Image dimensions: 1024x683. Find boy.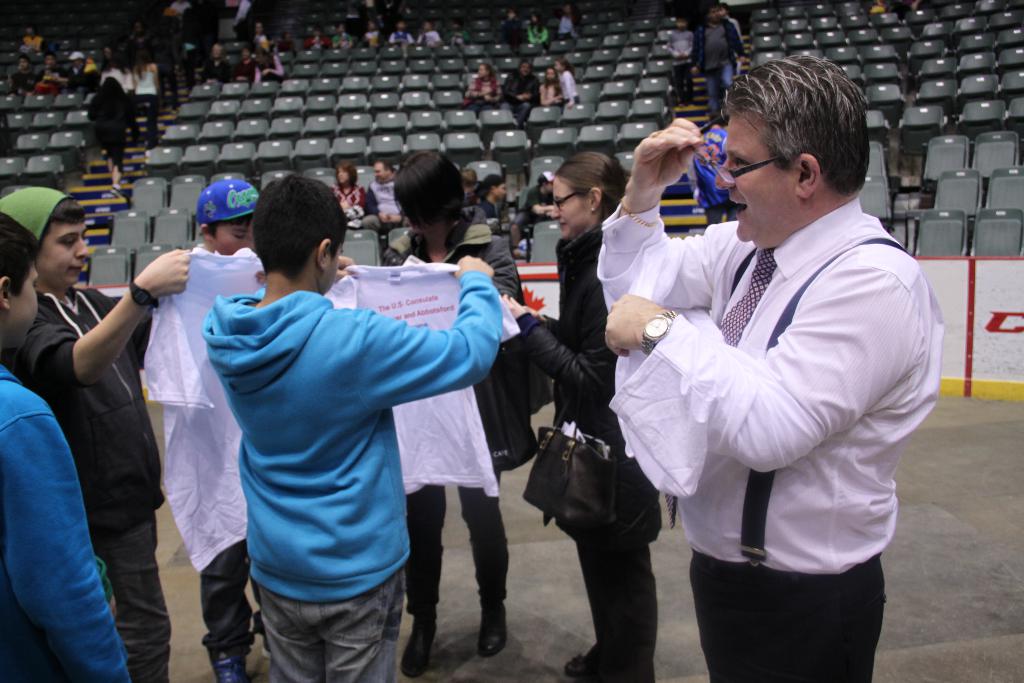
pyautogui.locateOnScreen(13, 54, 36, 95).
